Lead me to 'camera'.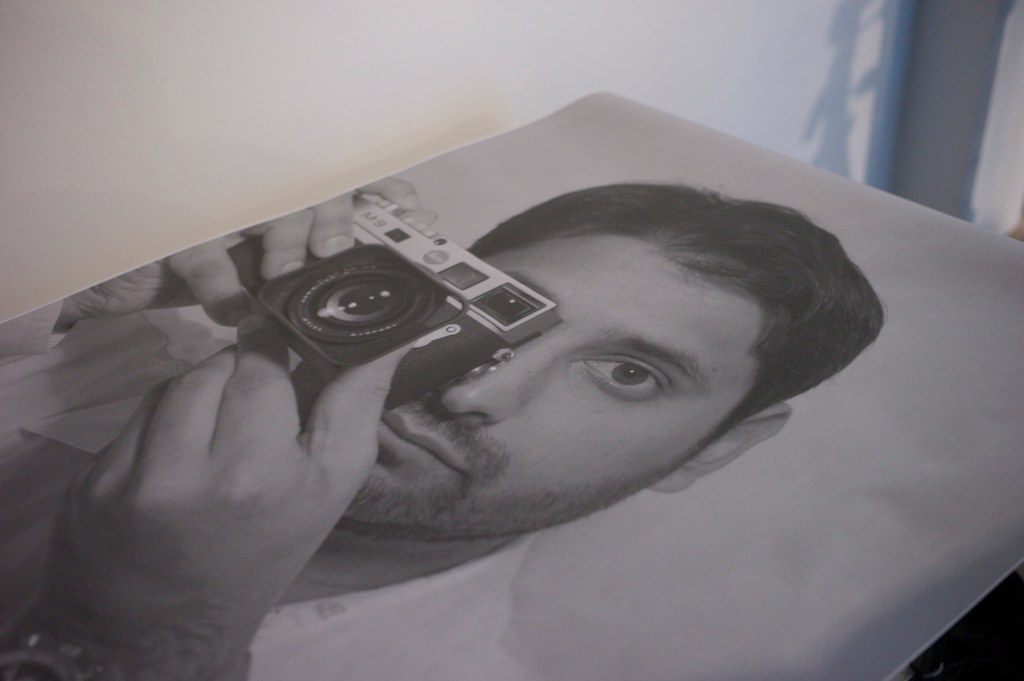
Lead to select_region(225, 189, 563, 413).
